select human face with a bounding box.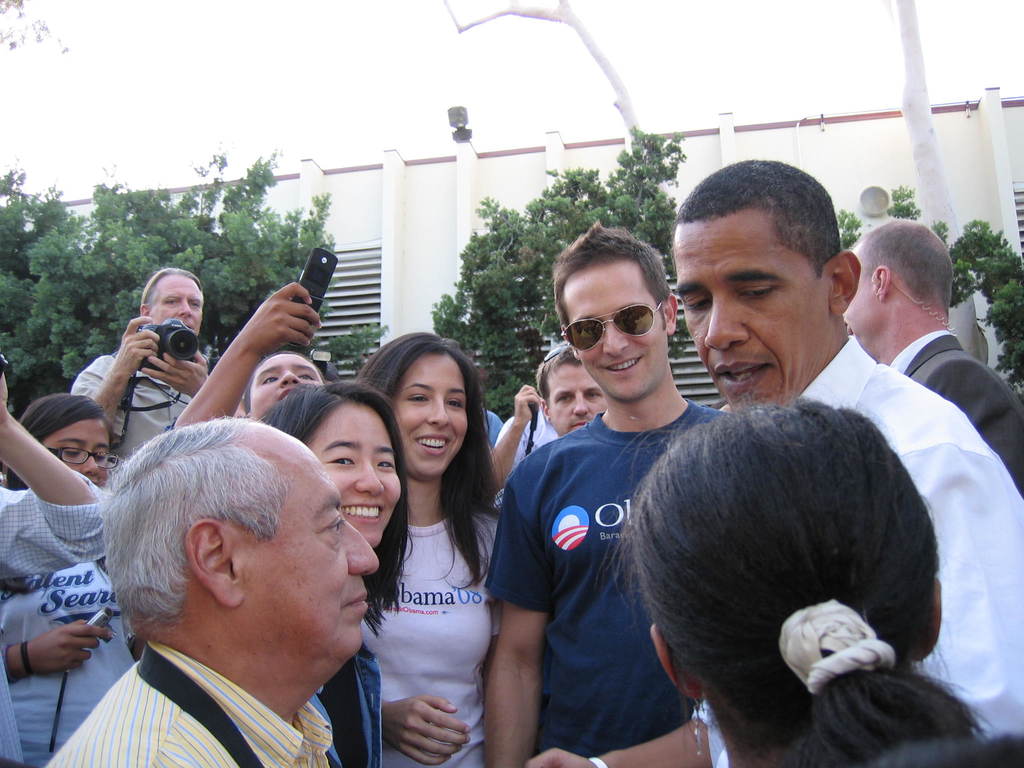
bbox=[838, 264, 876, 348].
